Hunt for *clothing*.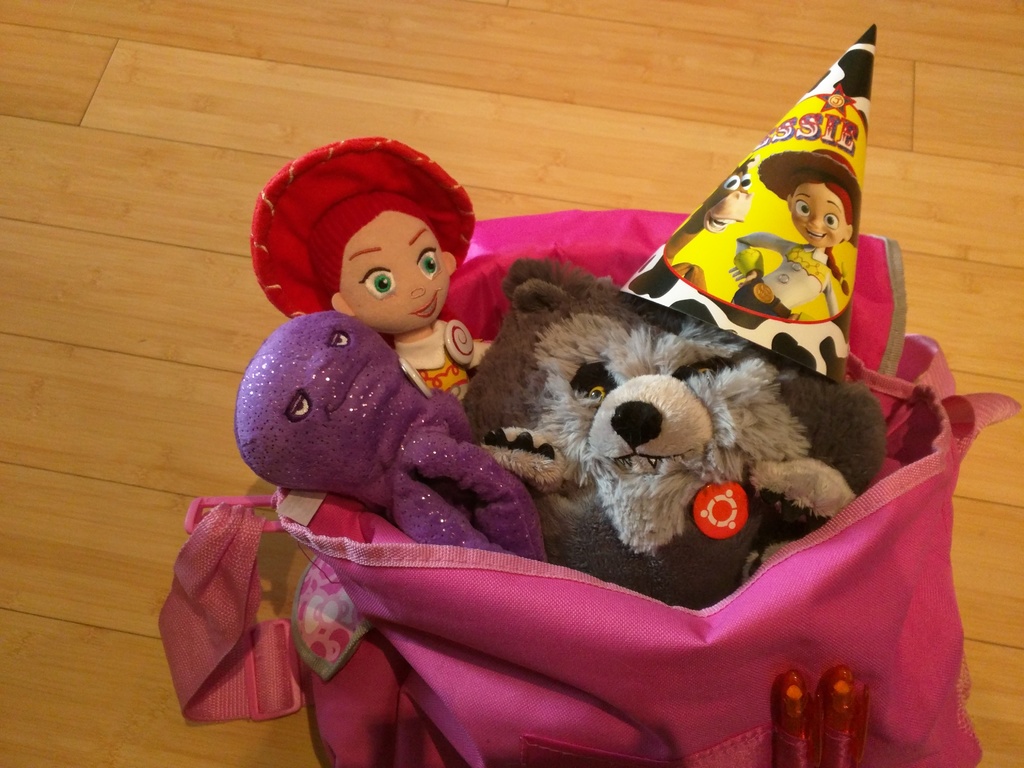
Hunted down at bbox=[733, 233, 831, 310].
